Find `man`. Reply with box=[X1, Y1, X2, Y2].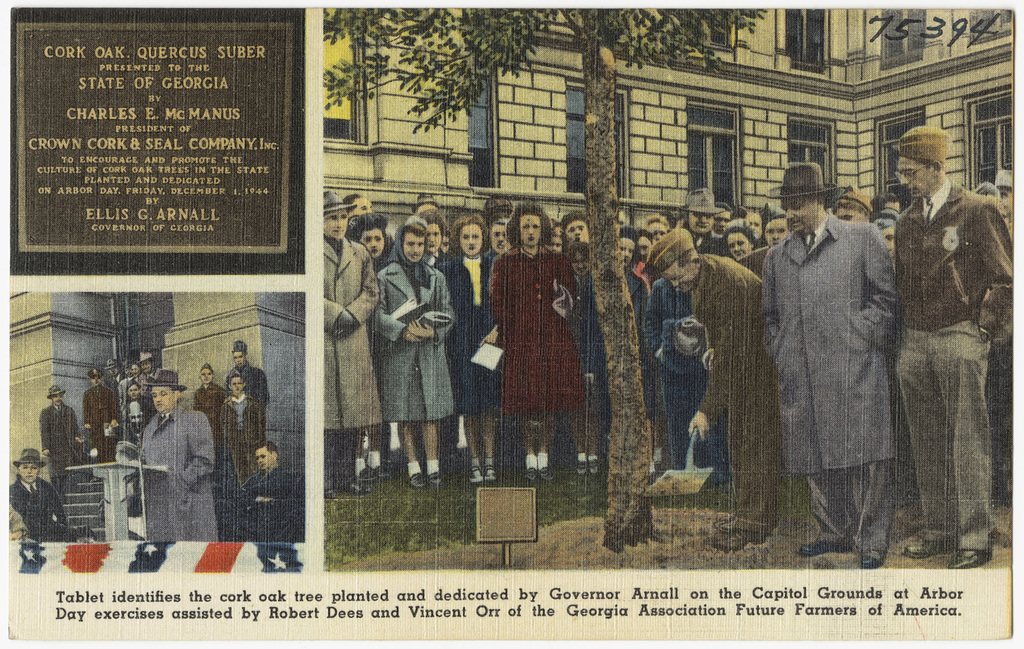
box=[323, 188, 380, 494].
